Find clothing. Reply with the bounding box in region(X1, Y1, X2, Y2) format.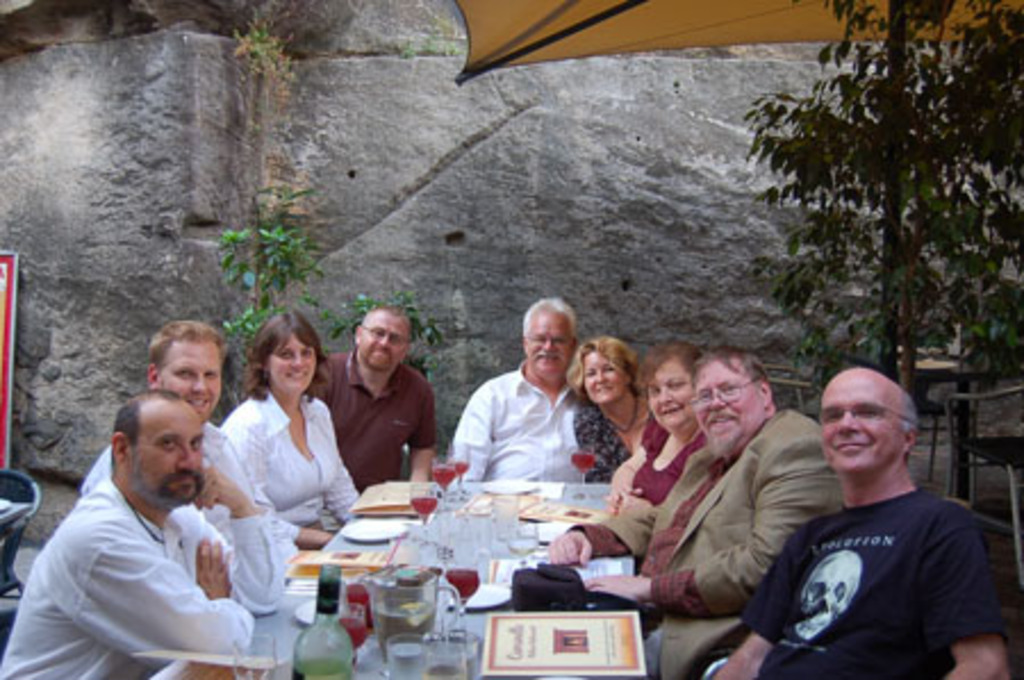
region(628, 421, 708, 509).
